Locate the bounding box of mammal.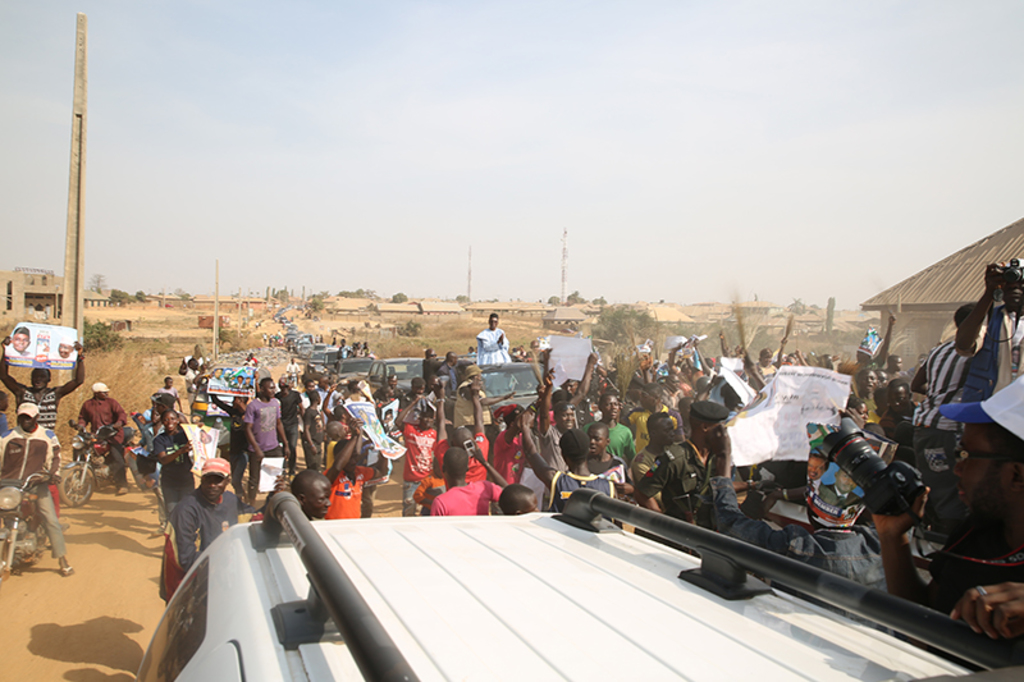
Bounding box: 338 338 351 357.
